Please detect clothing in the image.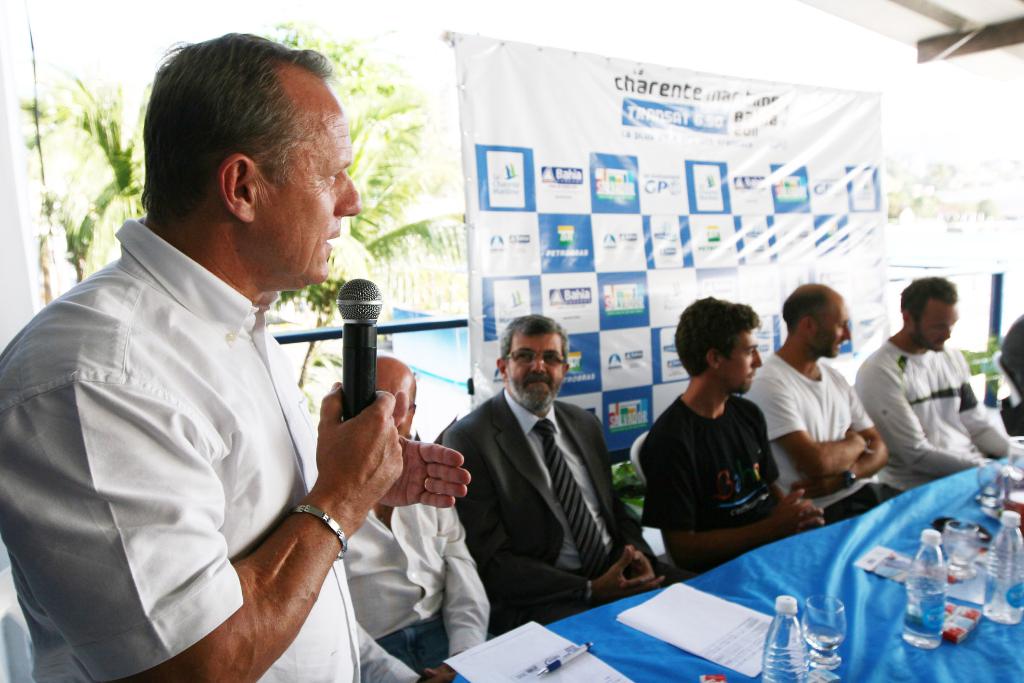
Rect(440, 383, 685, 630).
